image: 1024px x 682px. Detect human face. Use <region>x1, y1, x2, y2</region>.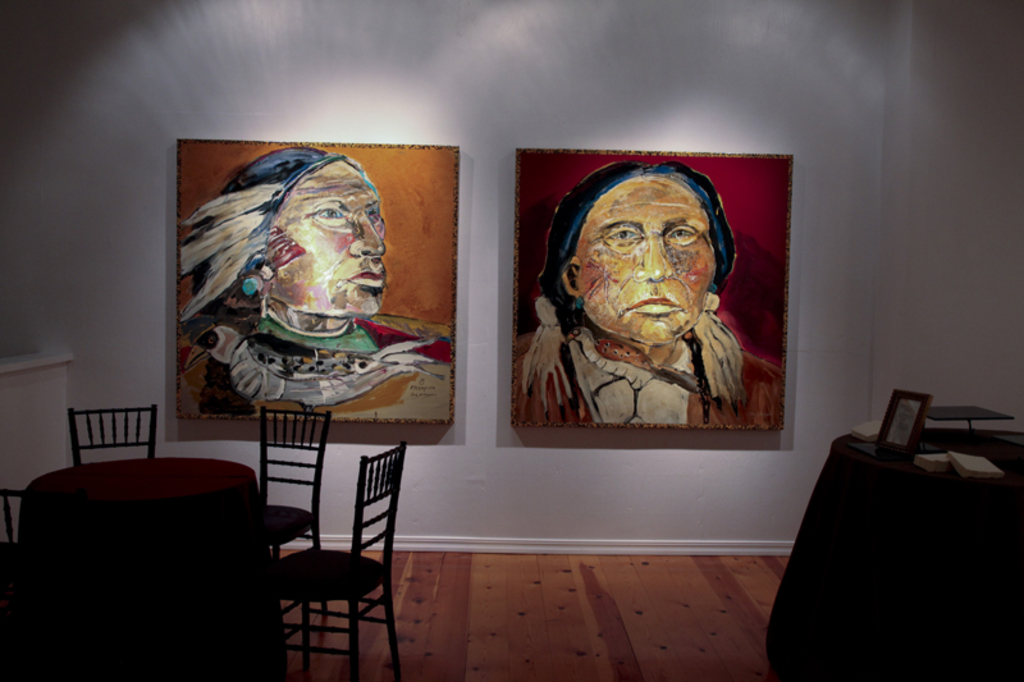
<region>579, 180, 721, 345</region>.
